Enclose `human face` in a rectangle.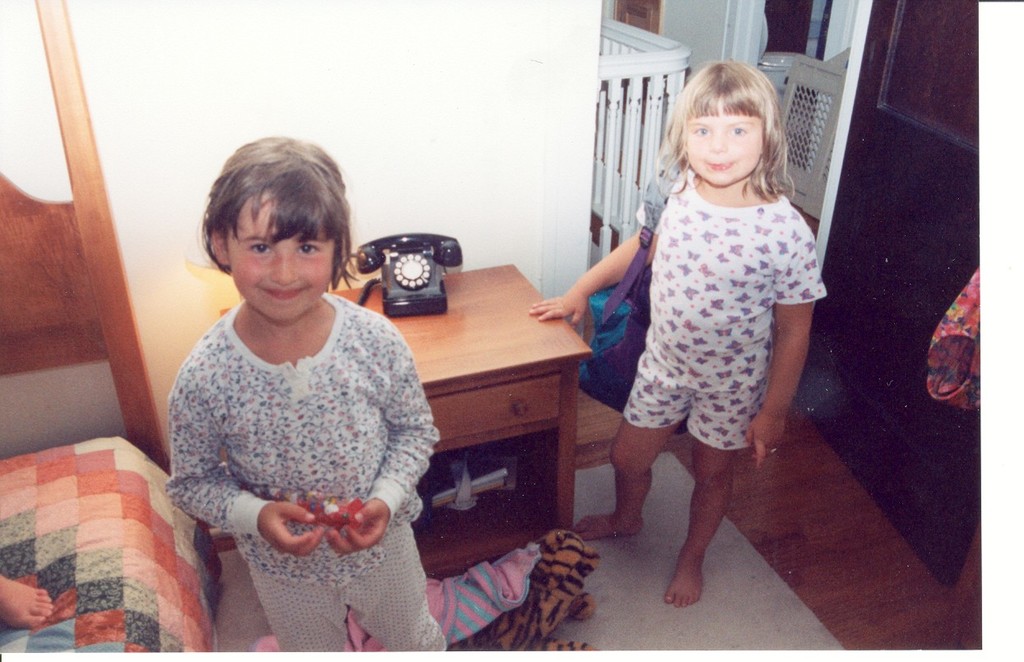
box=[227, 197, 335, 319].
